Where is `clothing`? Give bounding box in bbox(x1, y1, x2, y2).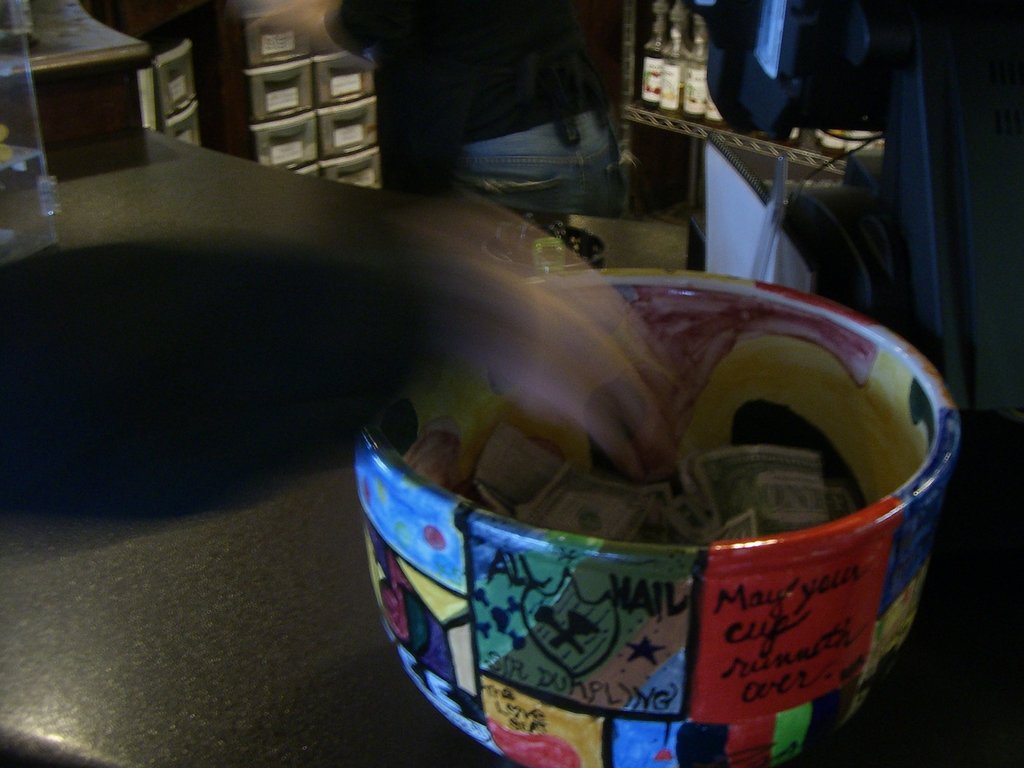
bbox(364, 8, 657, 216).
